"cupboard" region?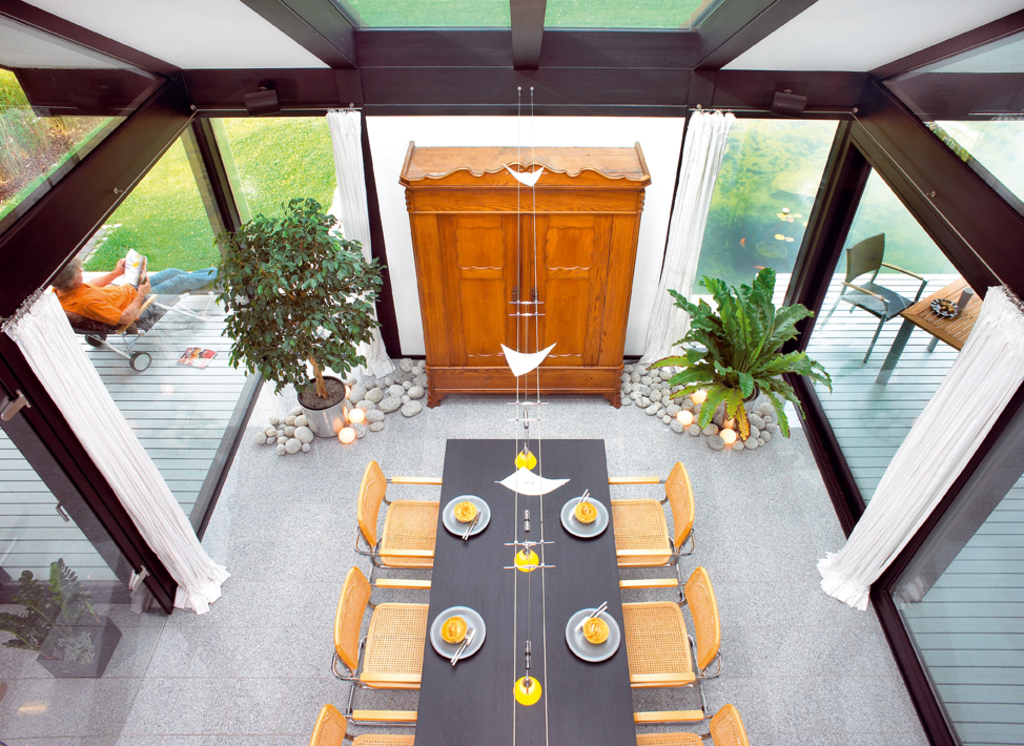
left=397, top=141, right=652, bottom=412
